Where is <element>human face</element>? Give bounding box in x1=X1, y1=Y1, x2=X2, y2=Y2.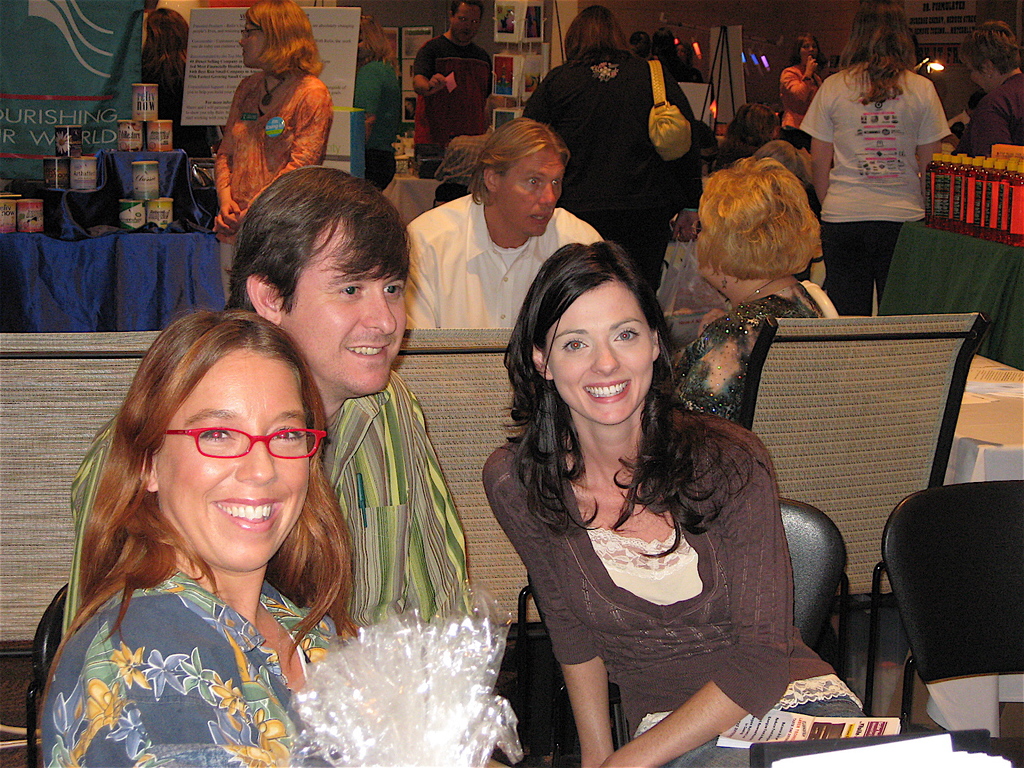
x1=157, y1=356, x2=308, y2=572.
